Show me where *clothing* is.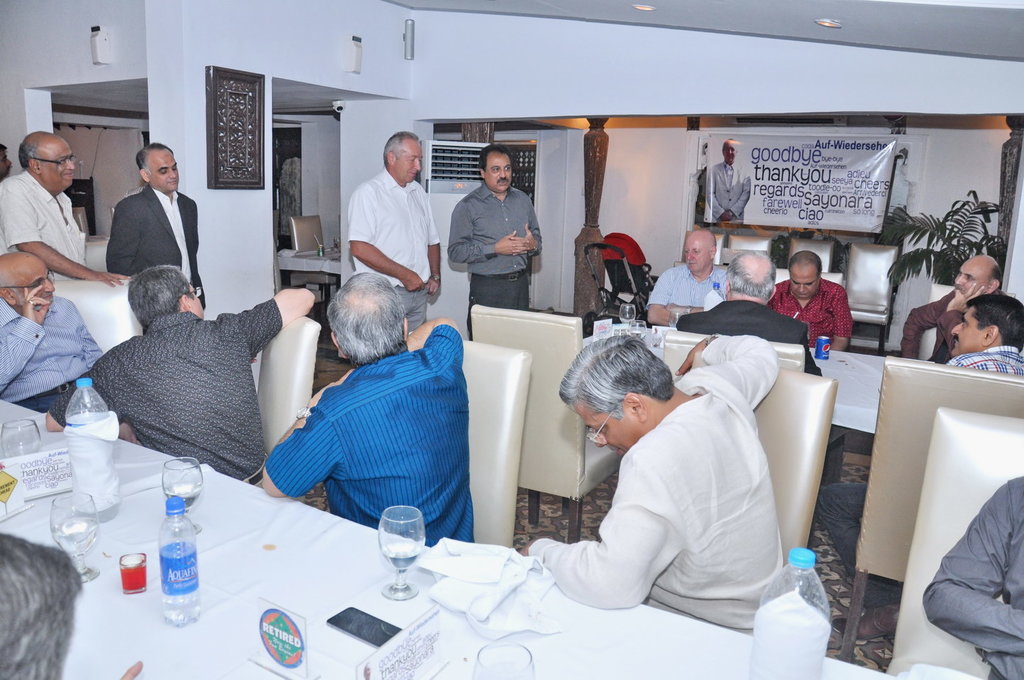
*clothing* is at pyautogui.locateOnScreen(920, 480, 1023, 679).
